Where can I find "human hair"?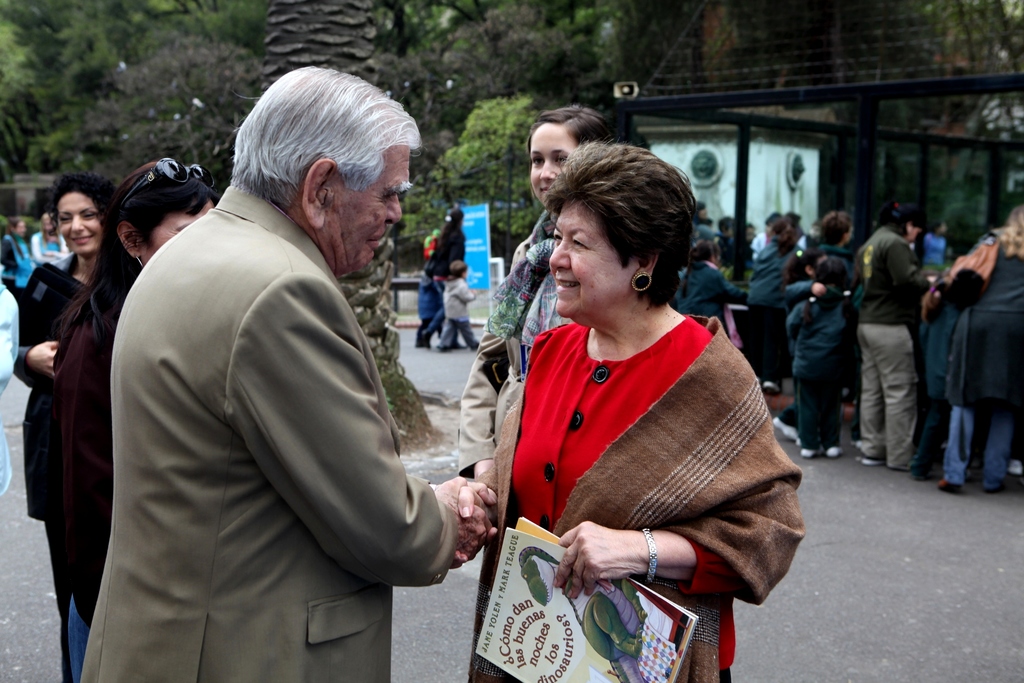
You can find it at crop(447, 207, 464, 229).
